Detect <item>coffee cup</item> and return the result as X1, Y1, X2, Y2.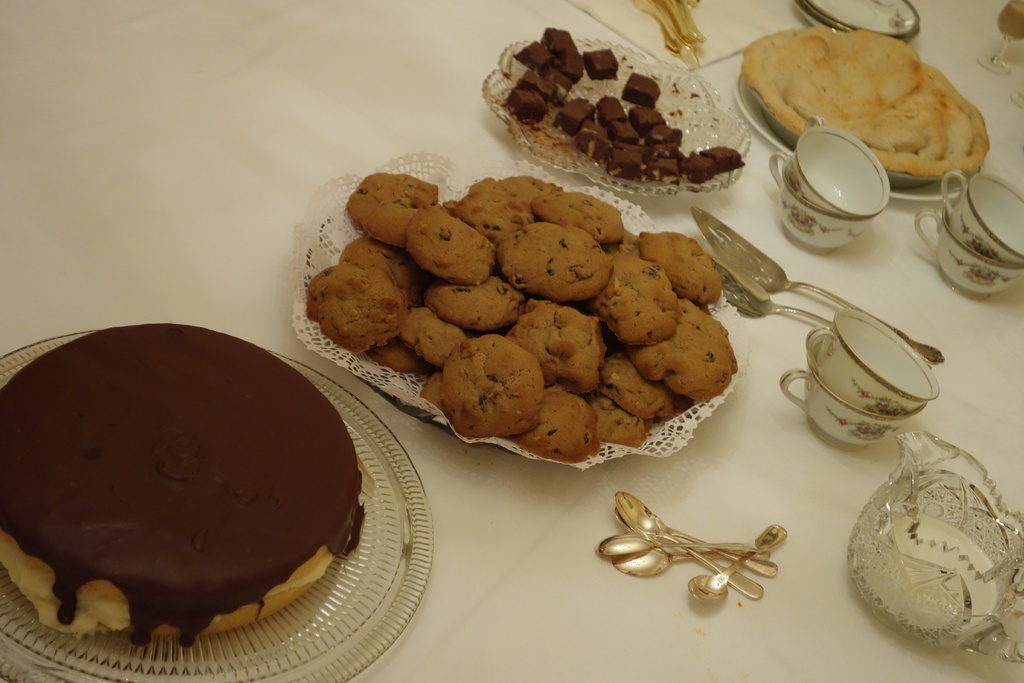
915, 208, 1023, 295.
